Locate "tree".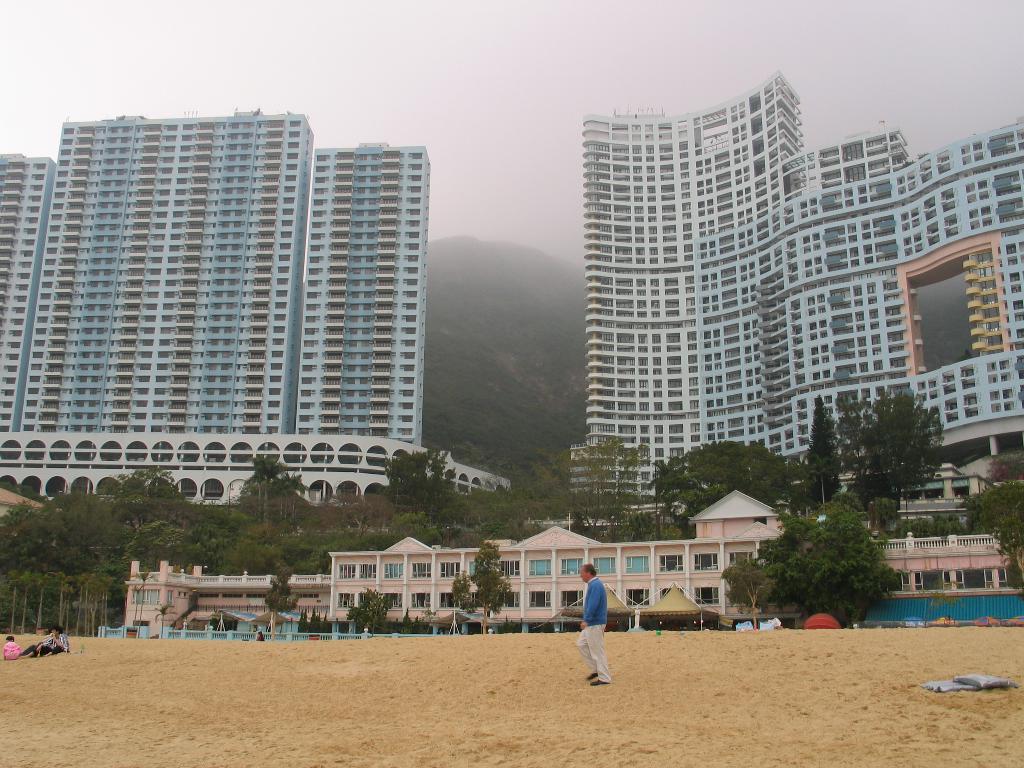
Bounding box: region(347, 584, 396, 637).
